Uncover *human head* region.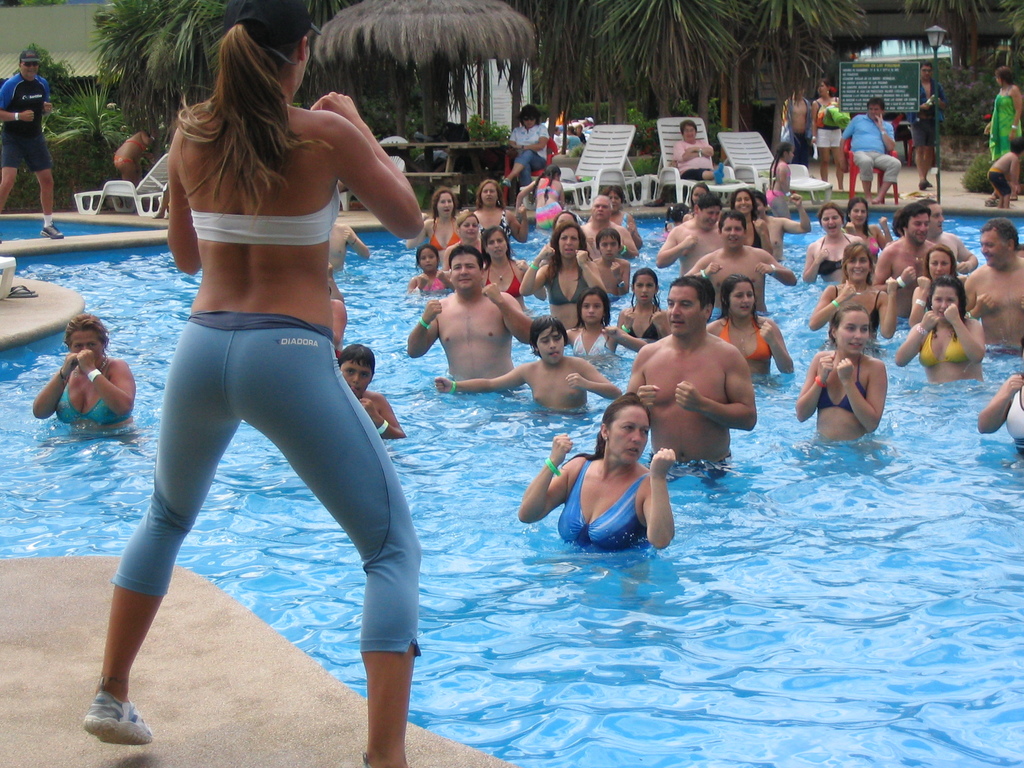
Uncovered: <box>980,217,1020,268</box>.
